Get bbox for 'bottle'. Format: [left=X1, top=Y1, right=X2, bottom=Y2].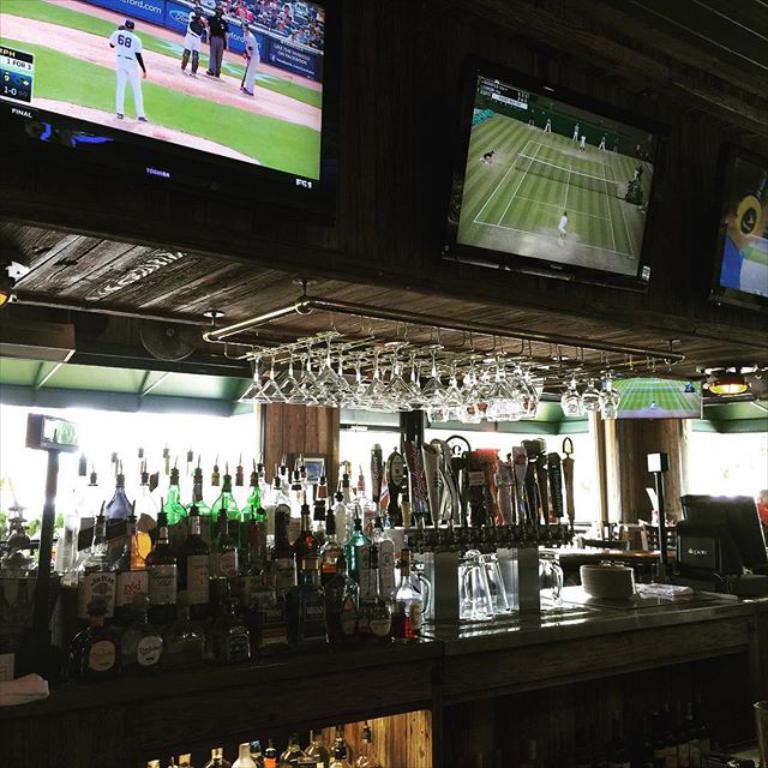
[left=145, top=514, right=176, bottom=622].
